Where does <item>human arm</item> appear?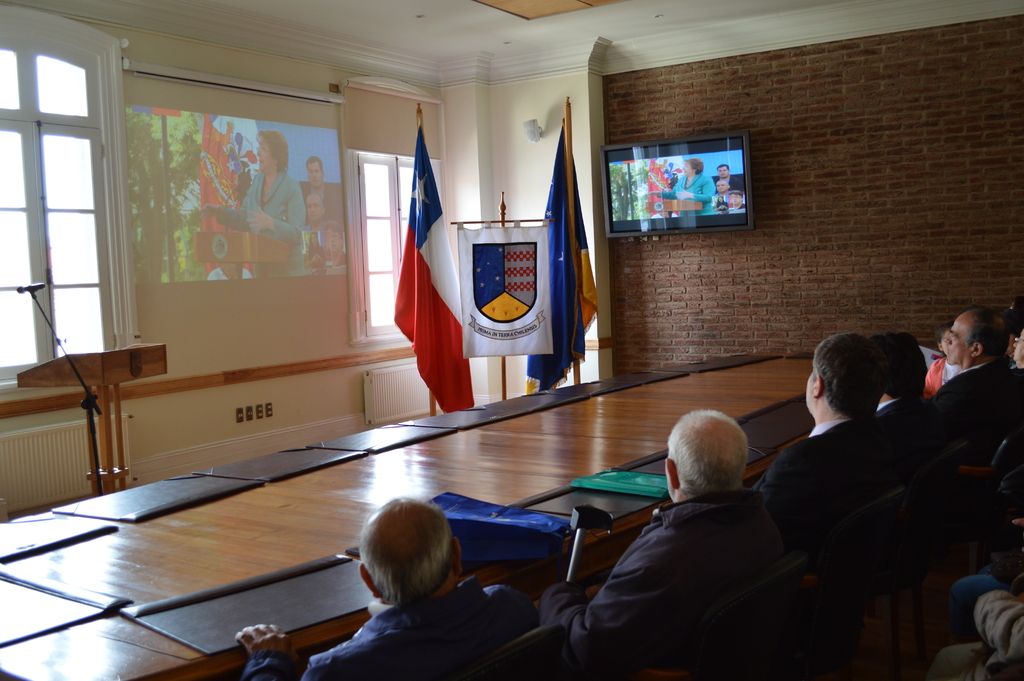
Appears at <bbox>250, 188, 307, 247</bbox>.
